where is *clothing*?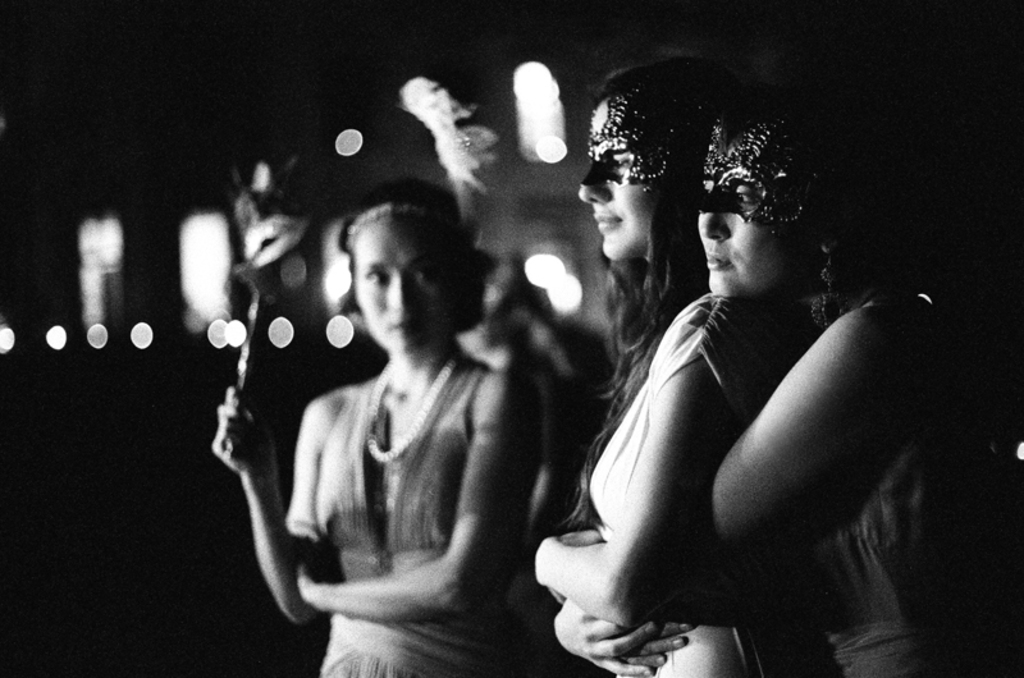
detection(585, 288, 817, 677).
